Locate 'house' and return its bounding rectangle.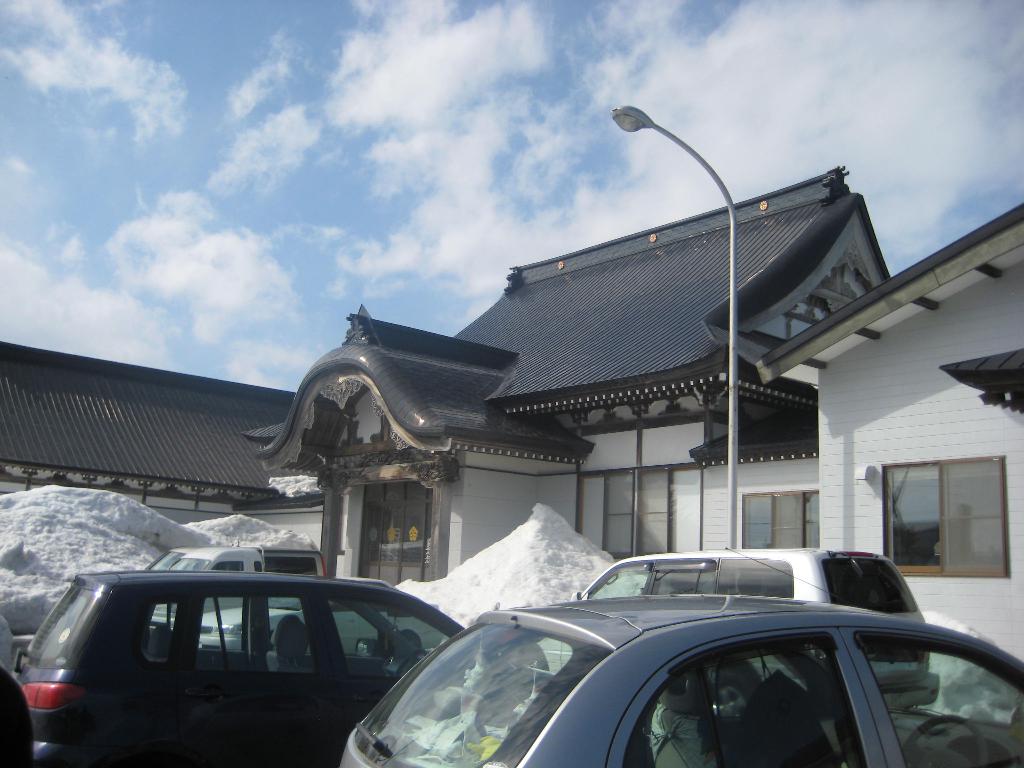
pyautogui.locateOnScreen(0, 336, 273, 502).
